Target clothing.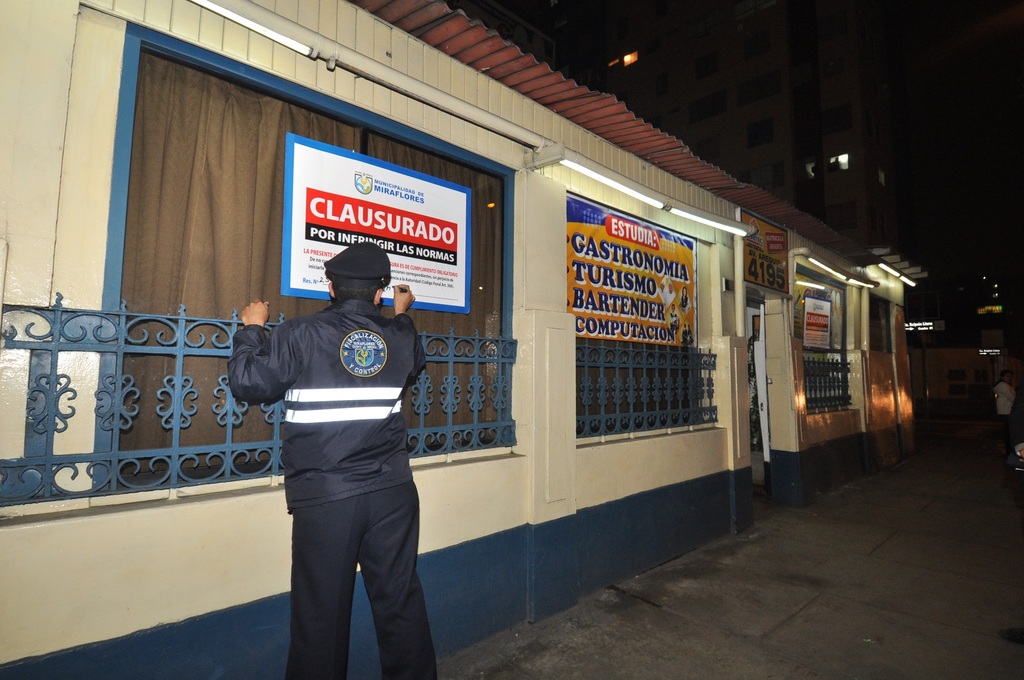
Target region: (231, 236, 438, 647).
